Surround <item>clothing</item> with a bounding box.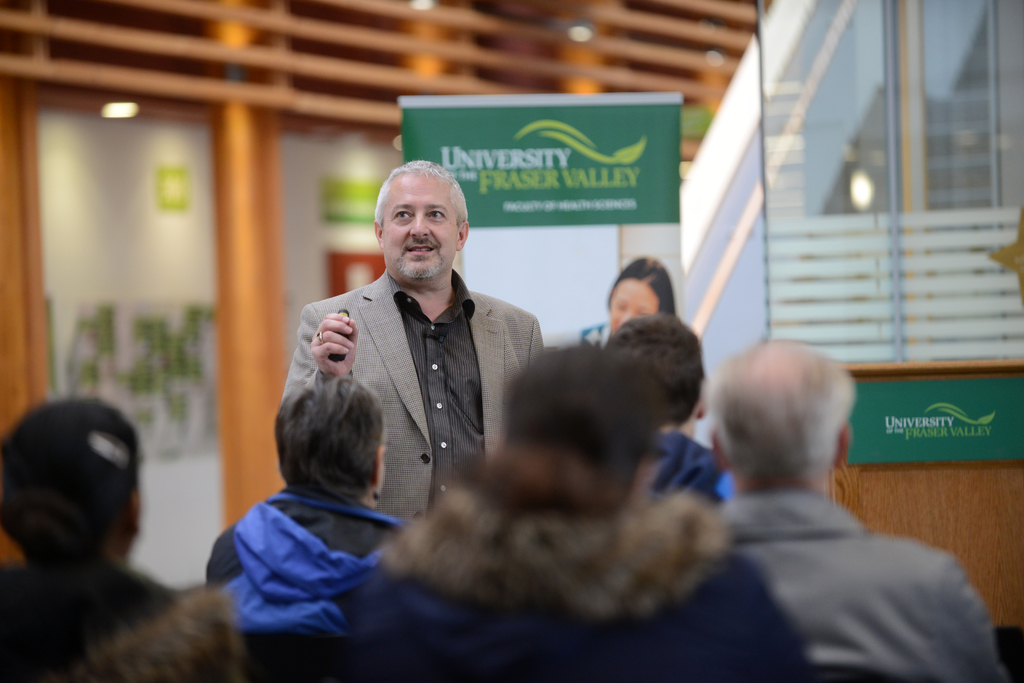
724, 480, 997, 682.
